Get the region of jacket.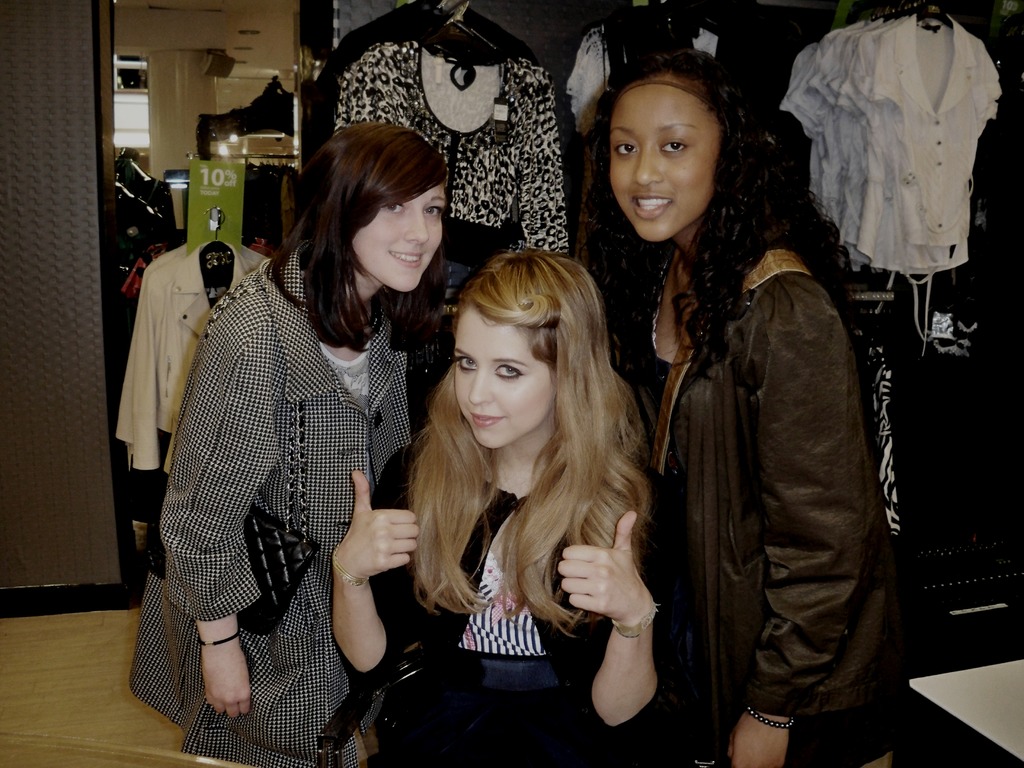
[x1=617, y1=247, x2=915, y2=767].
